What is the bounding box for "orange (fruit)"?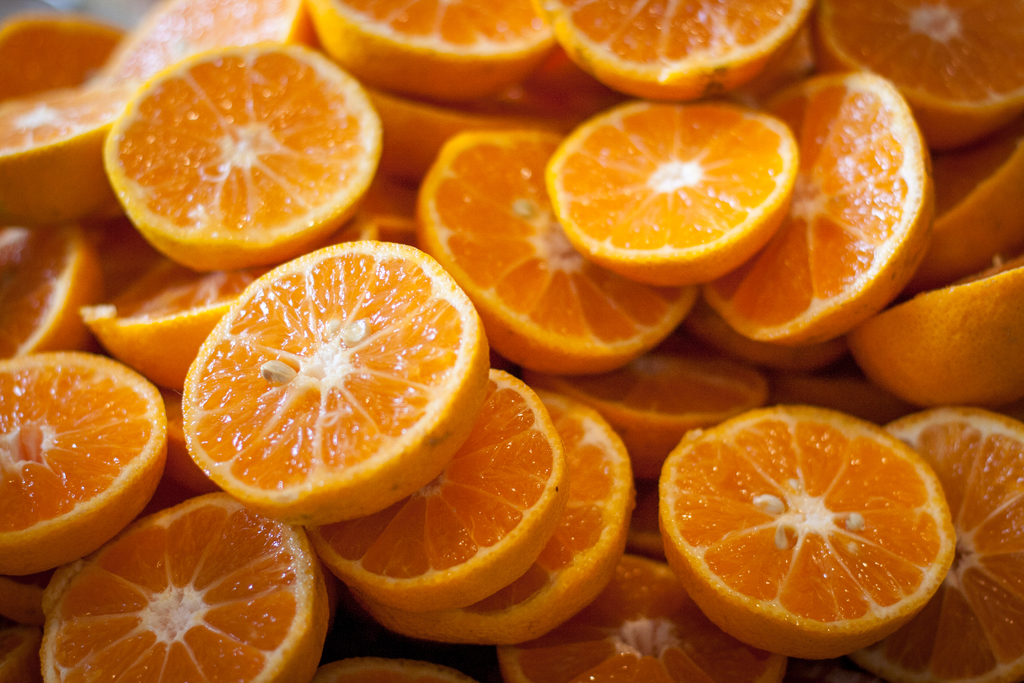
select_region(806, 0, 1014, 131).
